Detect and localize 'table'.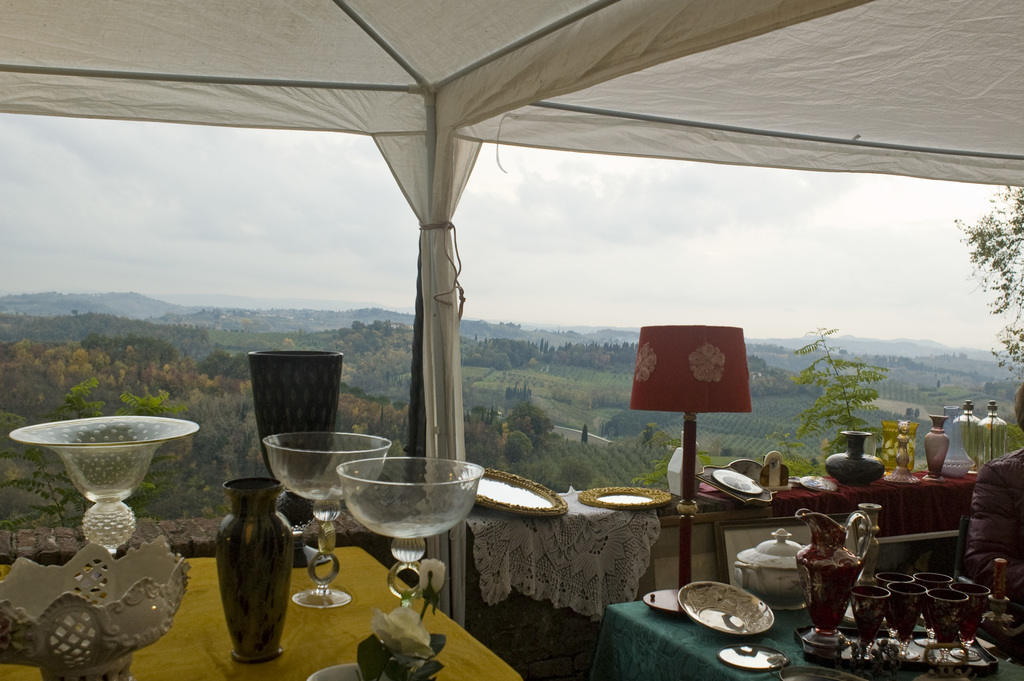
Localized at pyautogui.locateOnScreen(607, 586, 1023, 680).
